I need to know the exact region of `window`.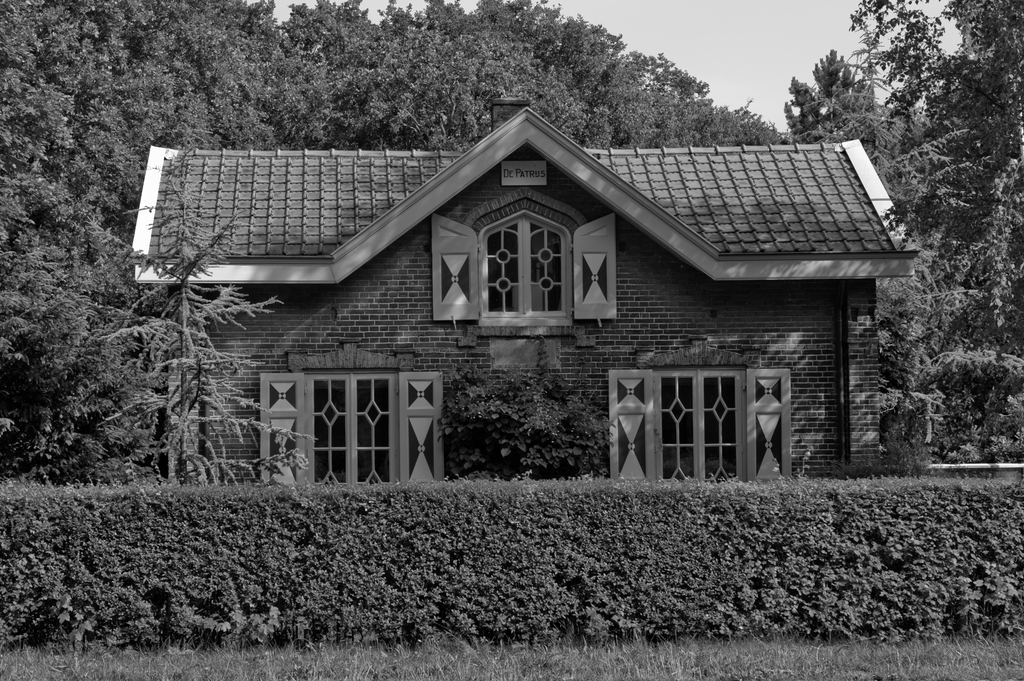
Region: box(258, 365, 454, 486).
